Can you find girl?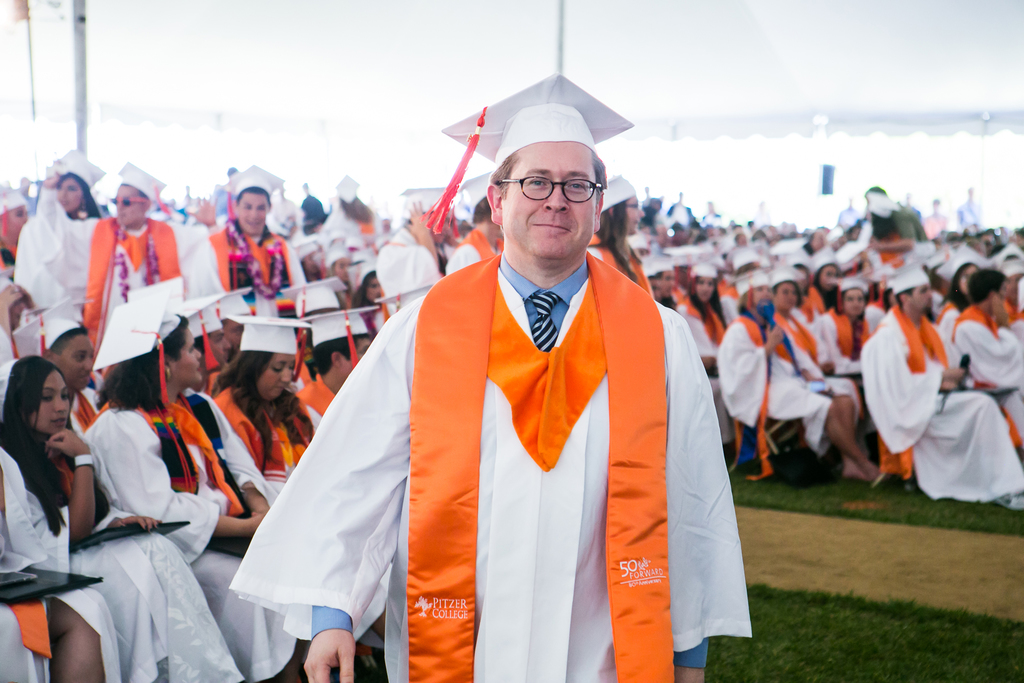
Yes, bounding box: <box>10,152,106,316</box>.
